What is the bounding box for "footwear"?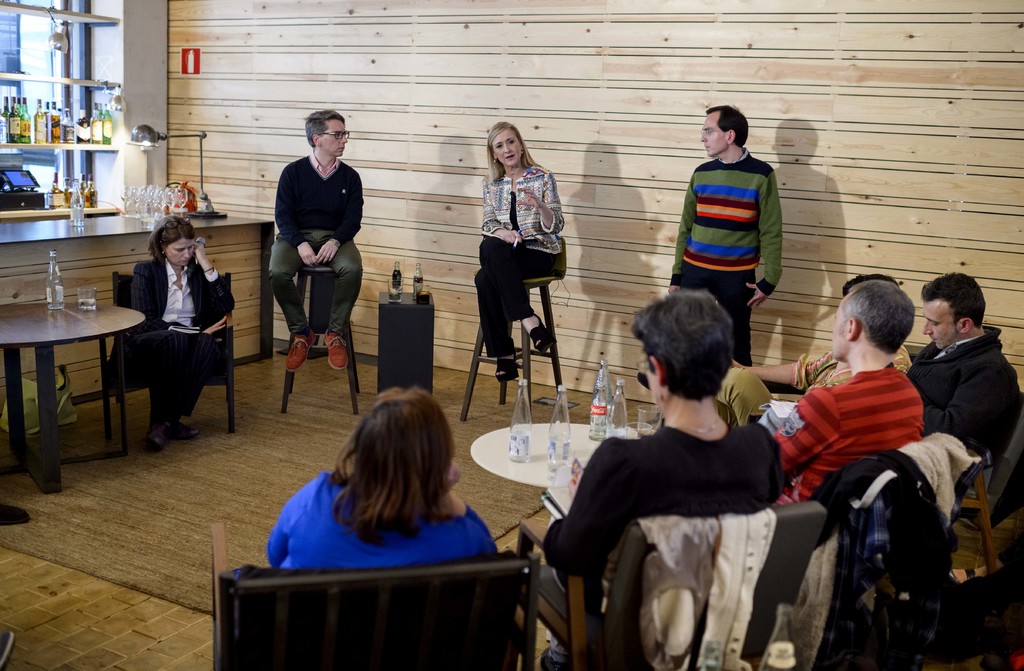
0 629 16 670.
